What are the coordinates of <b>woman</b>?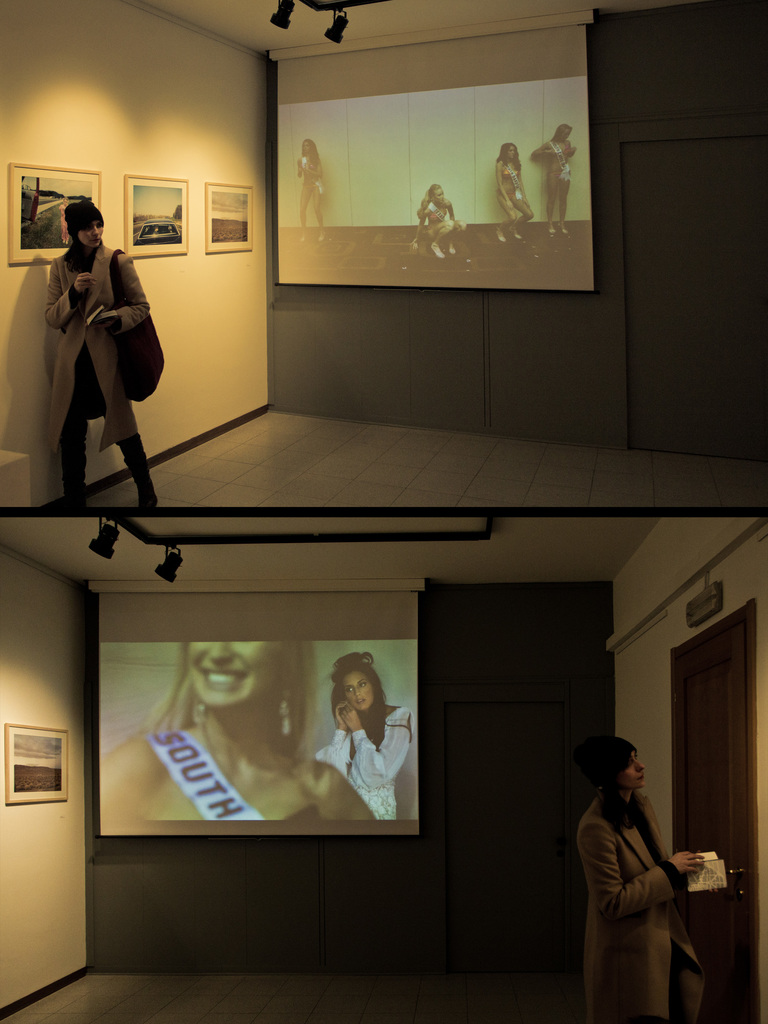
bbox(500, 131, 545, 244).
